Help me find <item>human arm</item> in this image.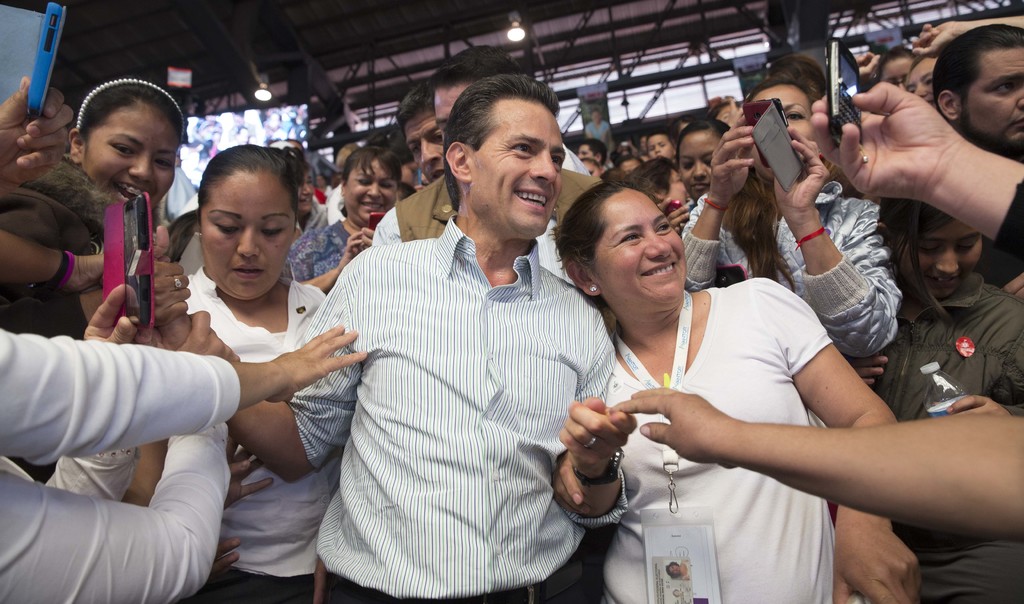
Found it: <bbox>833, 344, 887, 402</bbox>.
